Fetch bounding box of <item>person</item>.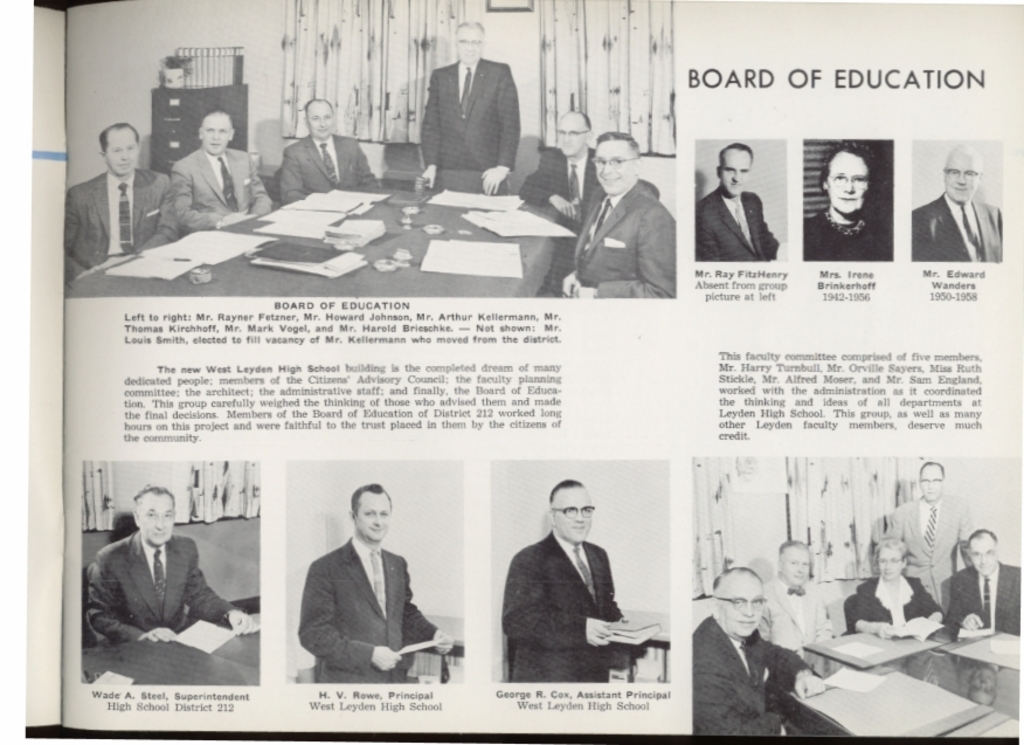
Bbox: {"x1": 804, "y1": 140, "x2": 894, "y2": 261}.
